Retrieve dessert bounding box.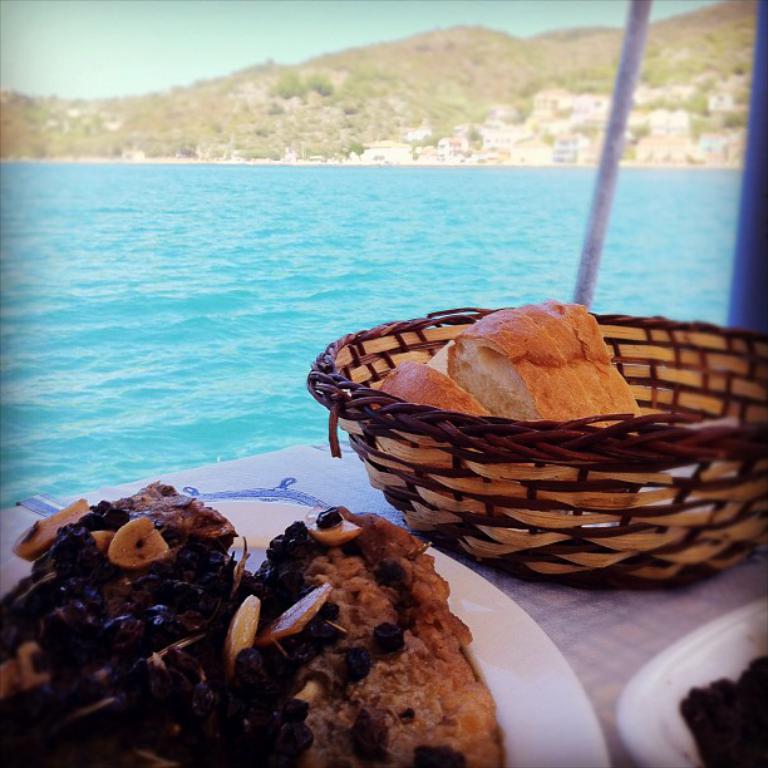
Bounding box: 375 311 659 437.
